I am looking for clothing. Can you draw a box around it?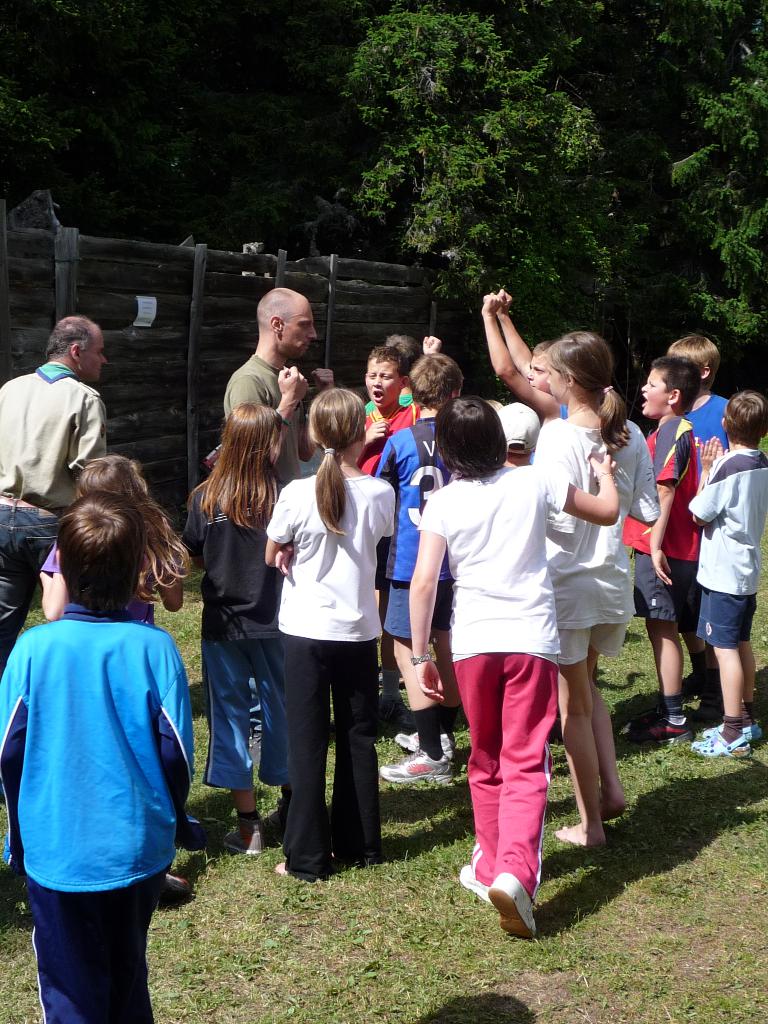
Sure, the bounding box is 374 412 452 641.
